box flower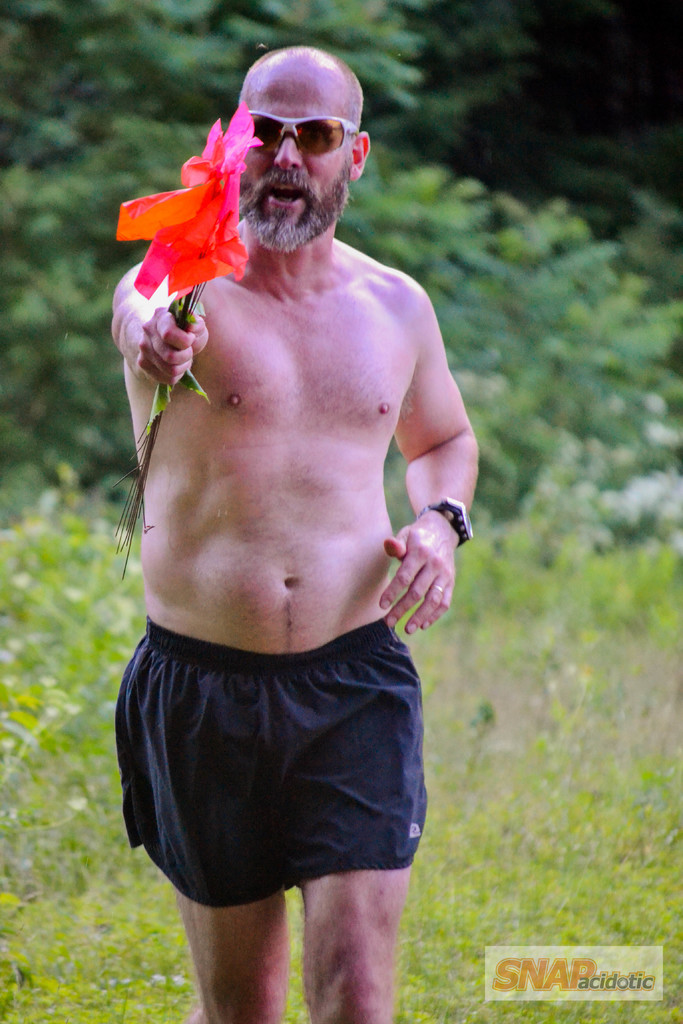
select_region(117, 101, 268, 297)
